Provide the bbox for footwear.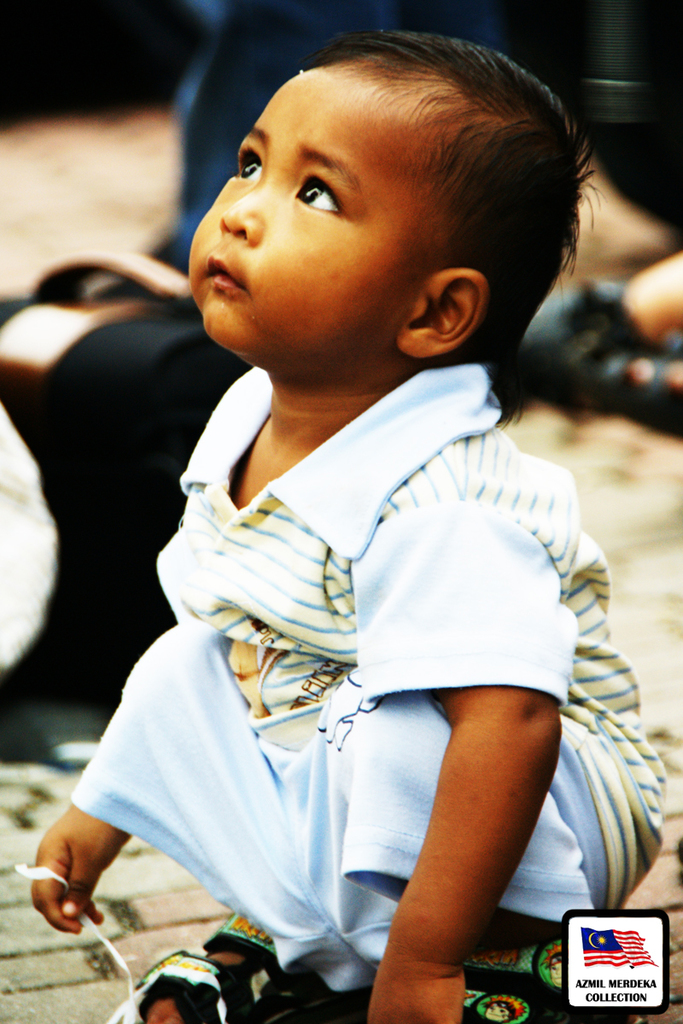
<box>105,908,377,1023</box>.
